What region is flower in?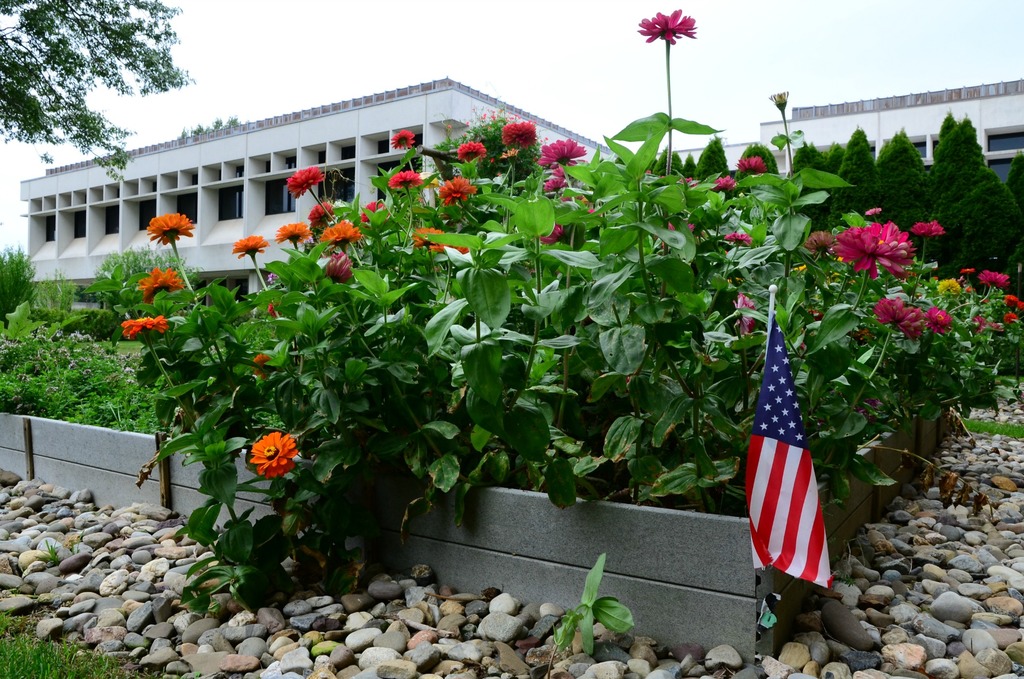
[x1=543, y1=143, x2=584, y2=166].
